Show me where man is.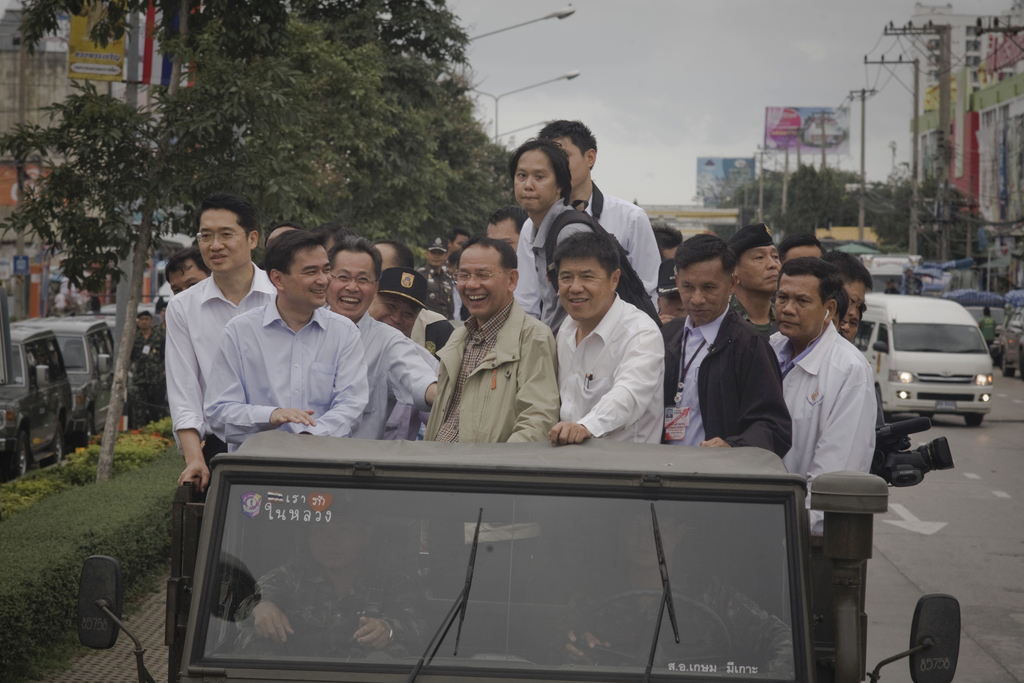
man is at (768, 222, 830, 320).
